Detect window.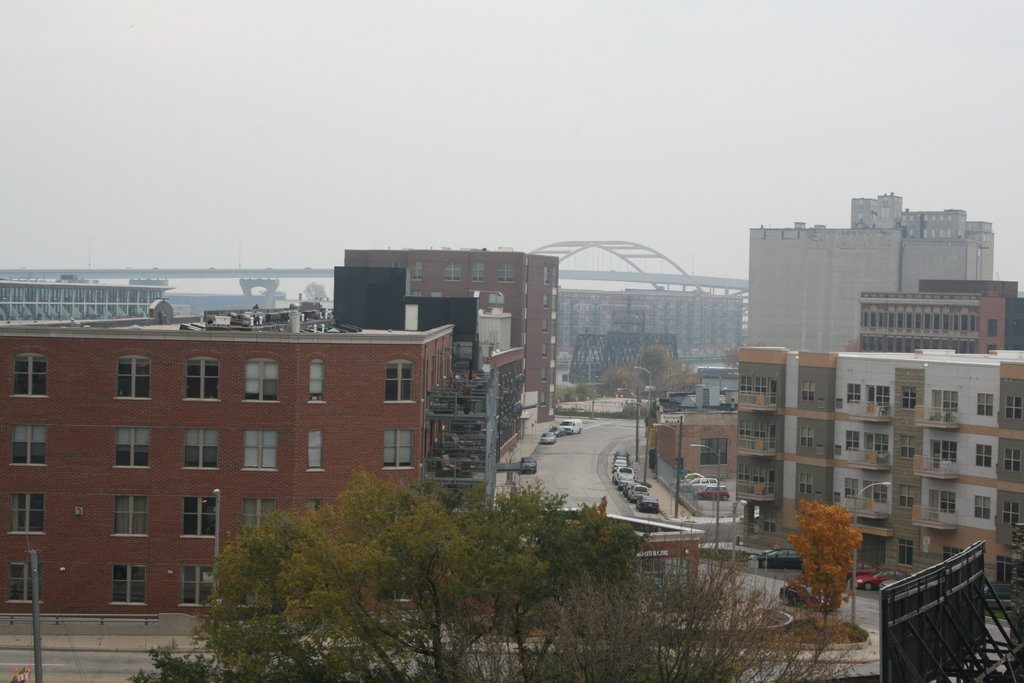
Detected at <bbox>445, 261, 460, 282</bbox>.
